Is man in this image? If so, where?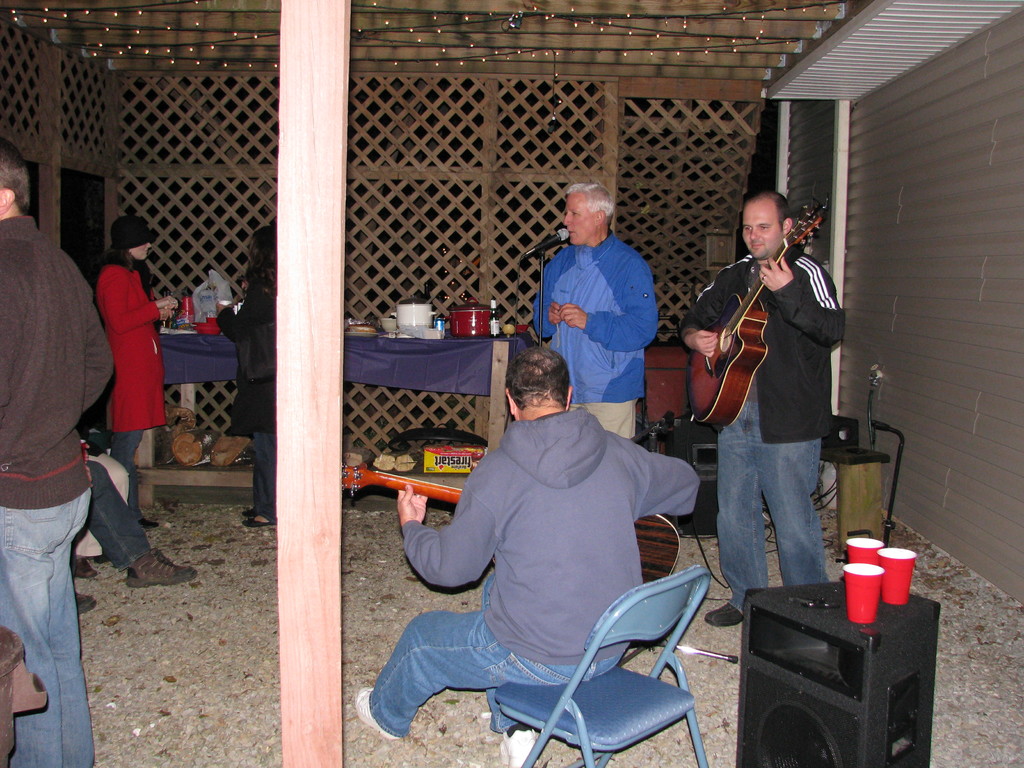
Yes, at rect(533, 188, 671, 438).
